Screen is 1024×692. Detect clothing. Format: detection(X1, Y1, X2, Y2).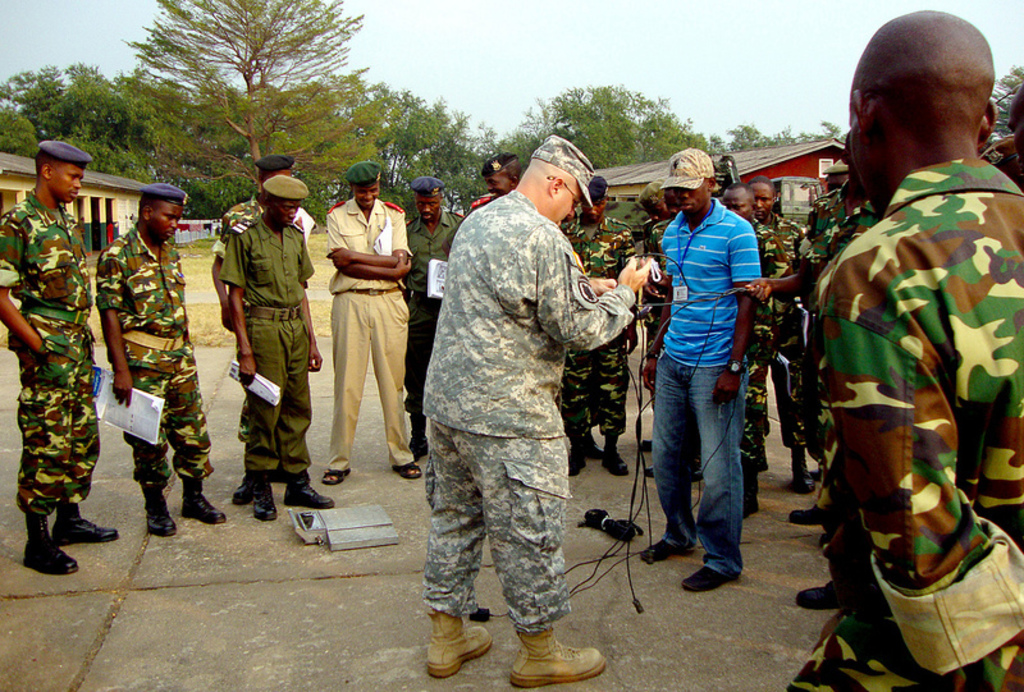
detection(0, 194, 95, 518).
